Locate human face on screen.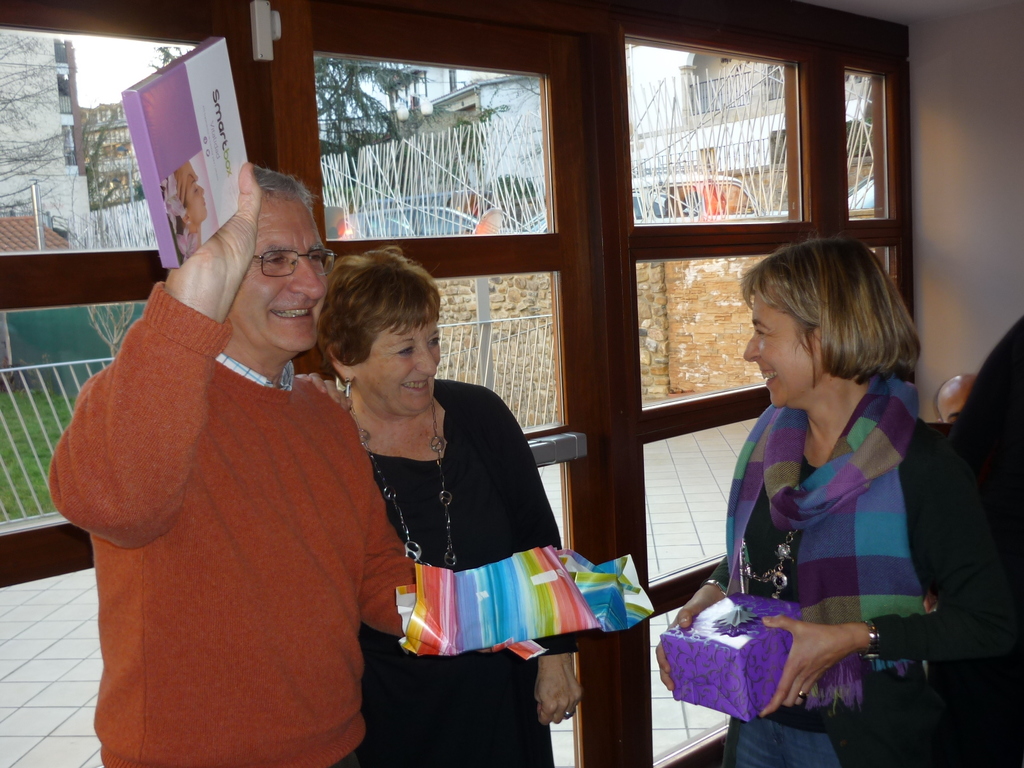
On screen at x1=743, y1=286, x2=809, y2=405.
